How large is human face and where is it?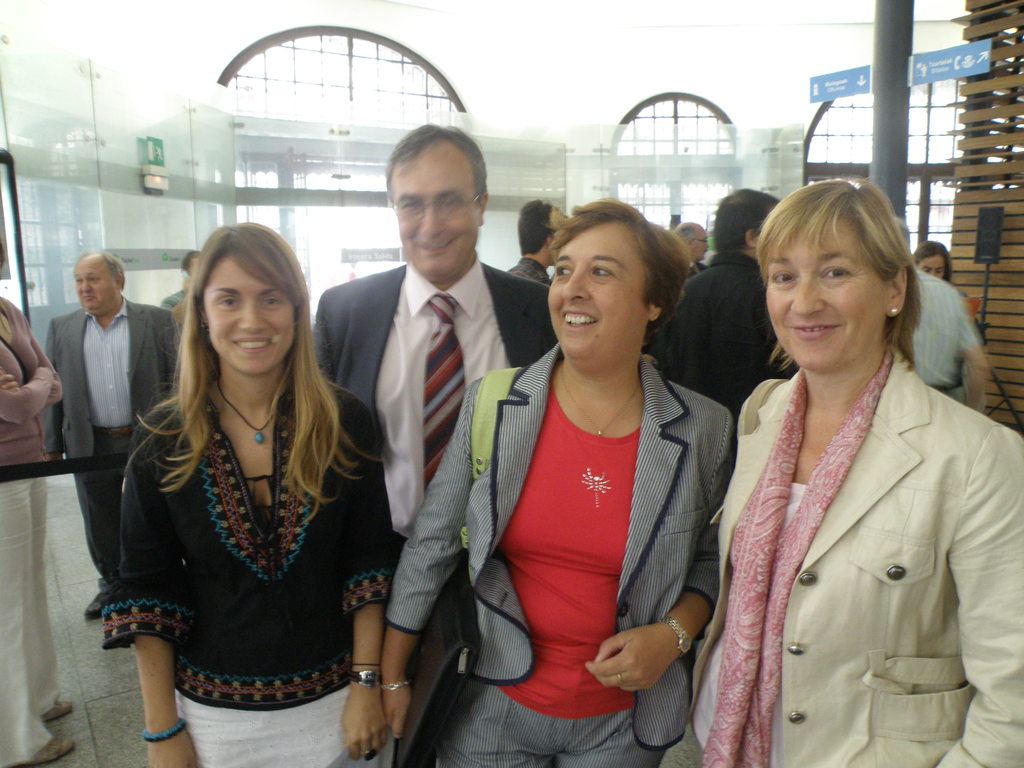
Bounding box: rect(390, 138, 479, 277).
